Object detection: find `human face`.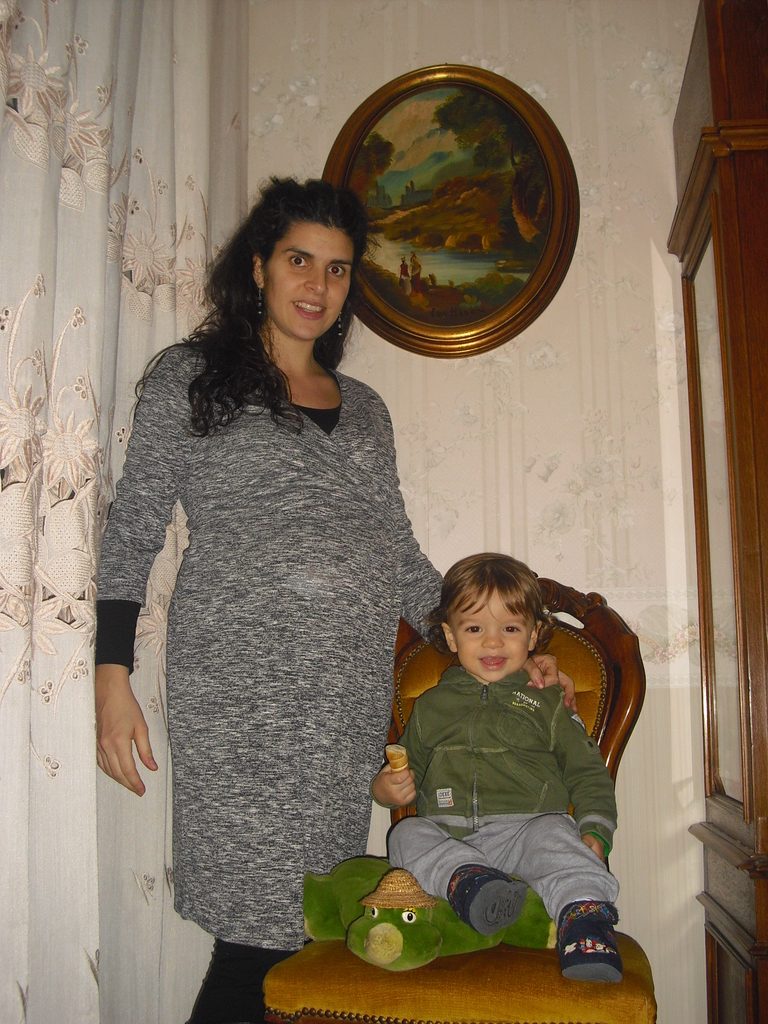
box=[446, 586, 536, 686].
